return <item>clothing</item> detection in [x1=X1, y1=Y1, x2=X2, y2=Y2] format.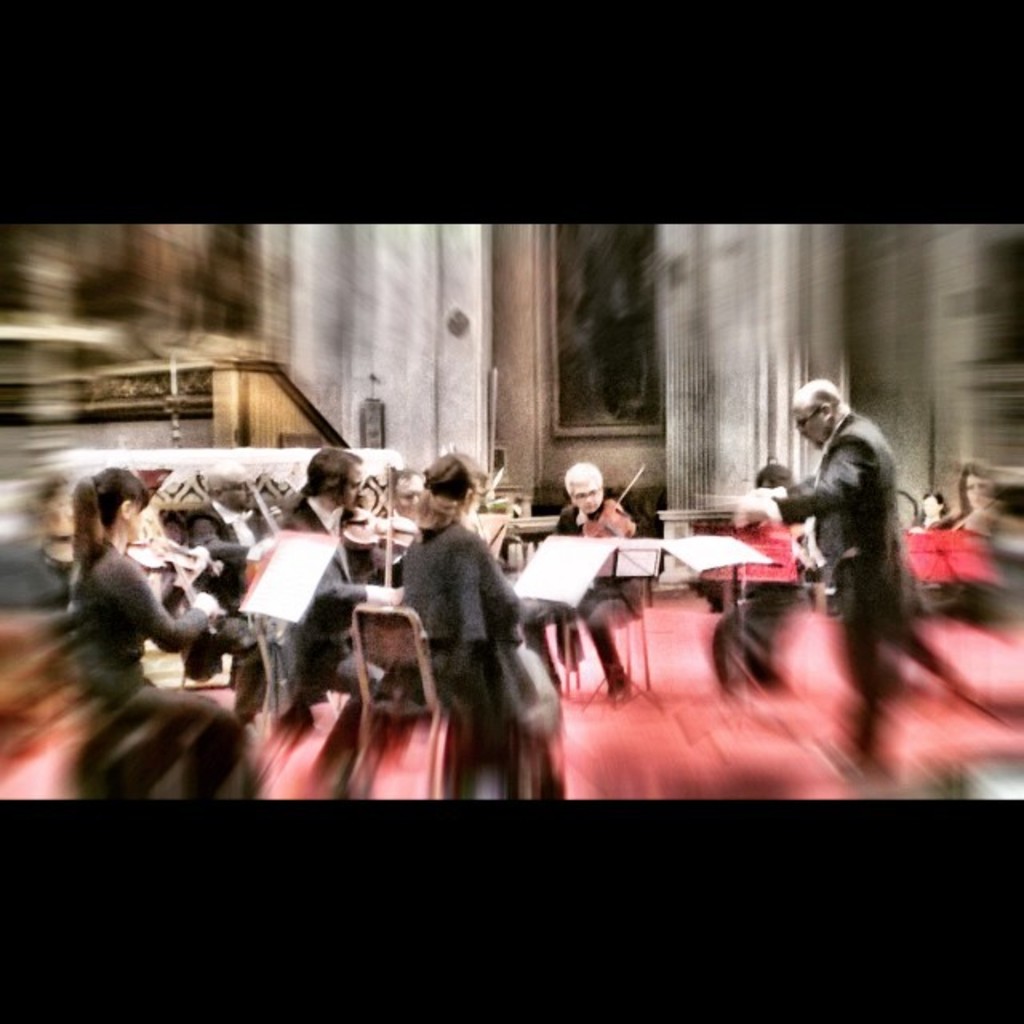
[x1=395, y1=526, x2=541, y2=744].
